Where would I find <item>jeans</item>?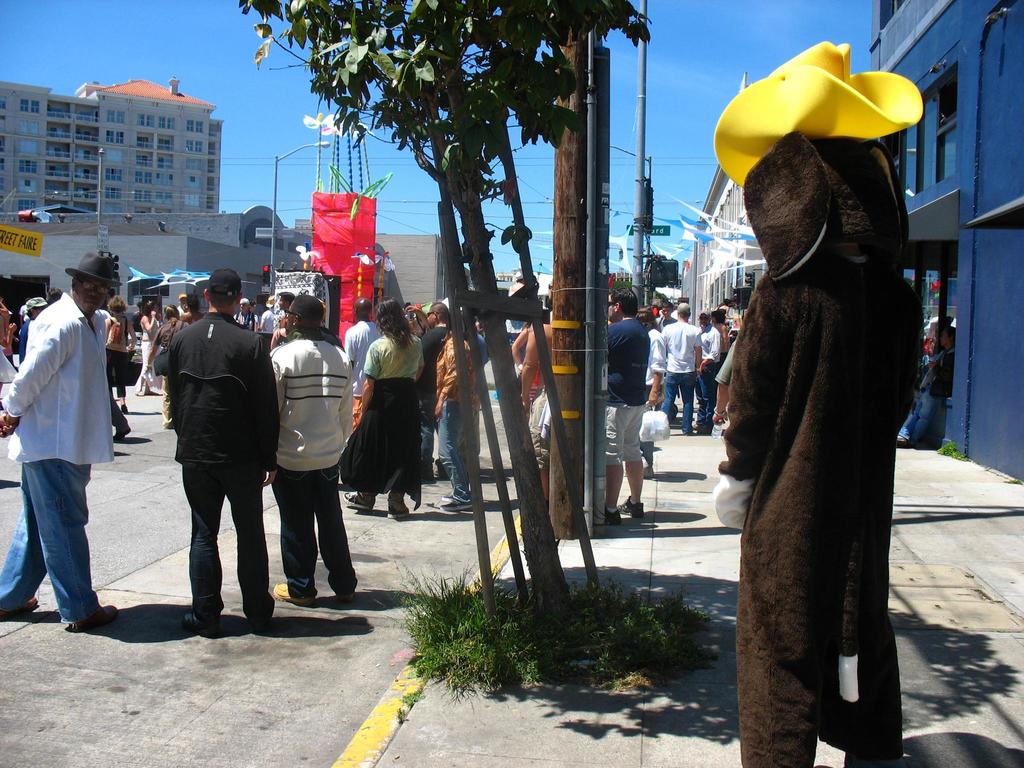
At [698,365,712,415].
